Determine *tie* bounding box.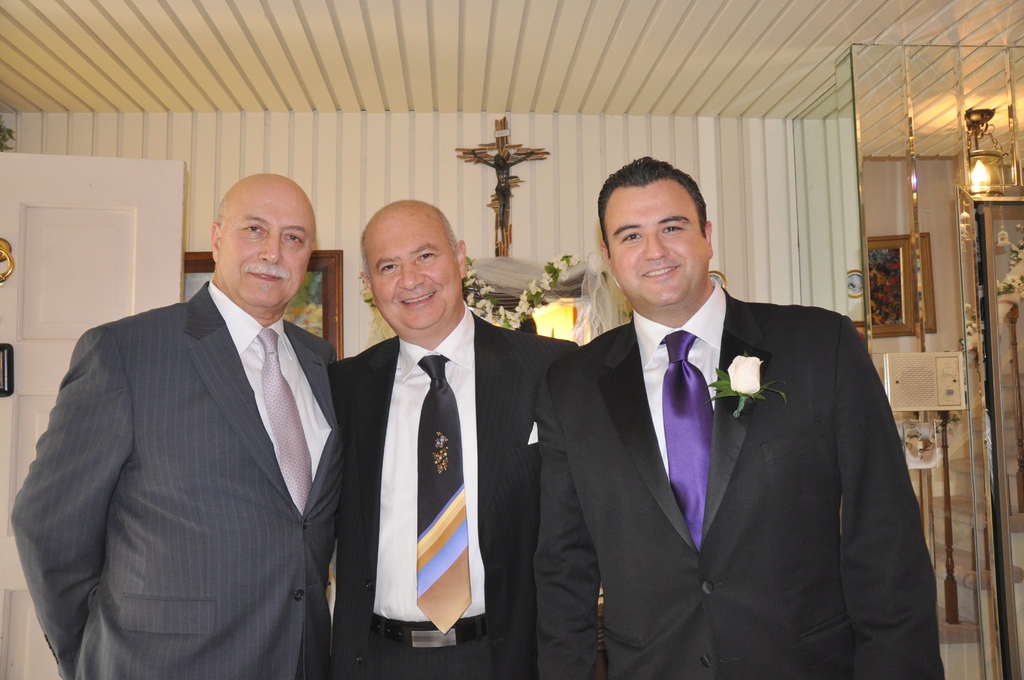
Determined: (416, 356, 473, 631).
